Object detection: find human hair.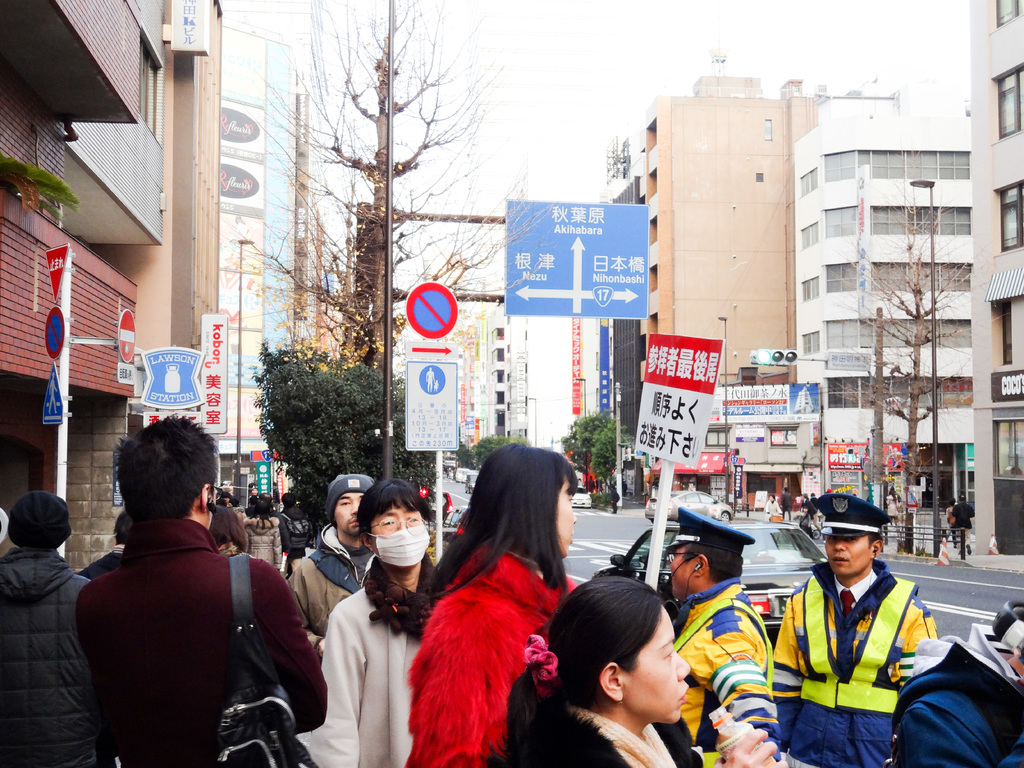
<box>771,494,776,500</box>.
